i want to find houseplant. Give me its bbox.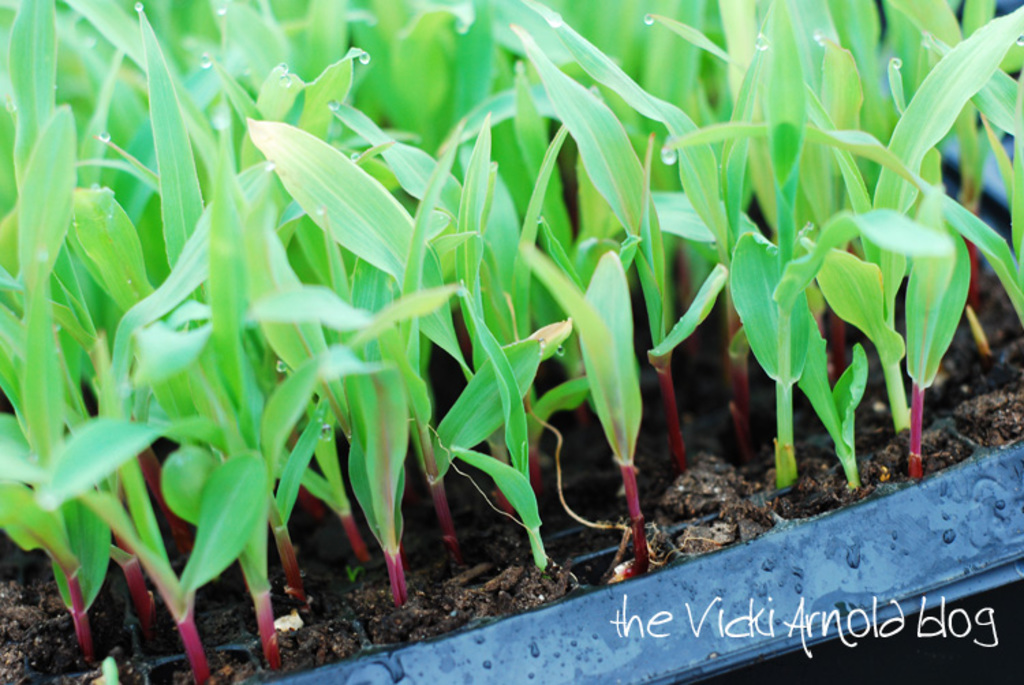
crop(0, 0, 1023, 684).
